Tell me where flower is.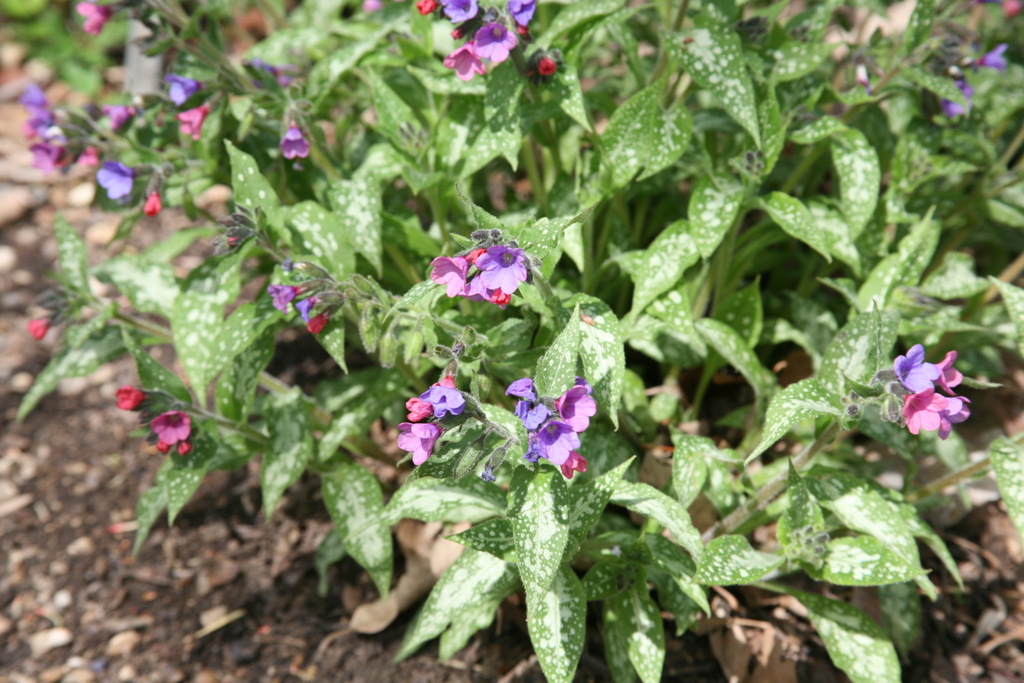
flower is at 977,45,1007,70.
